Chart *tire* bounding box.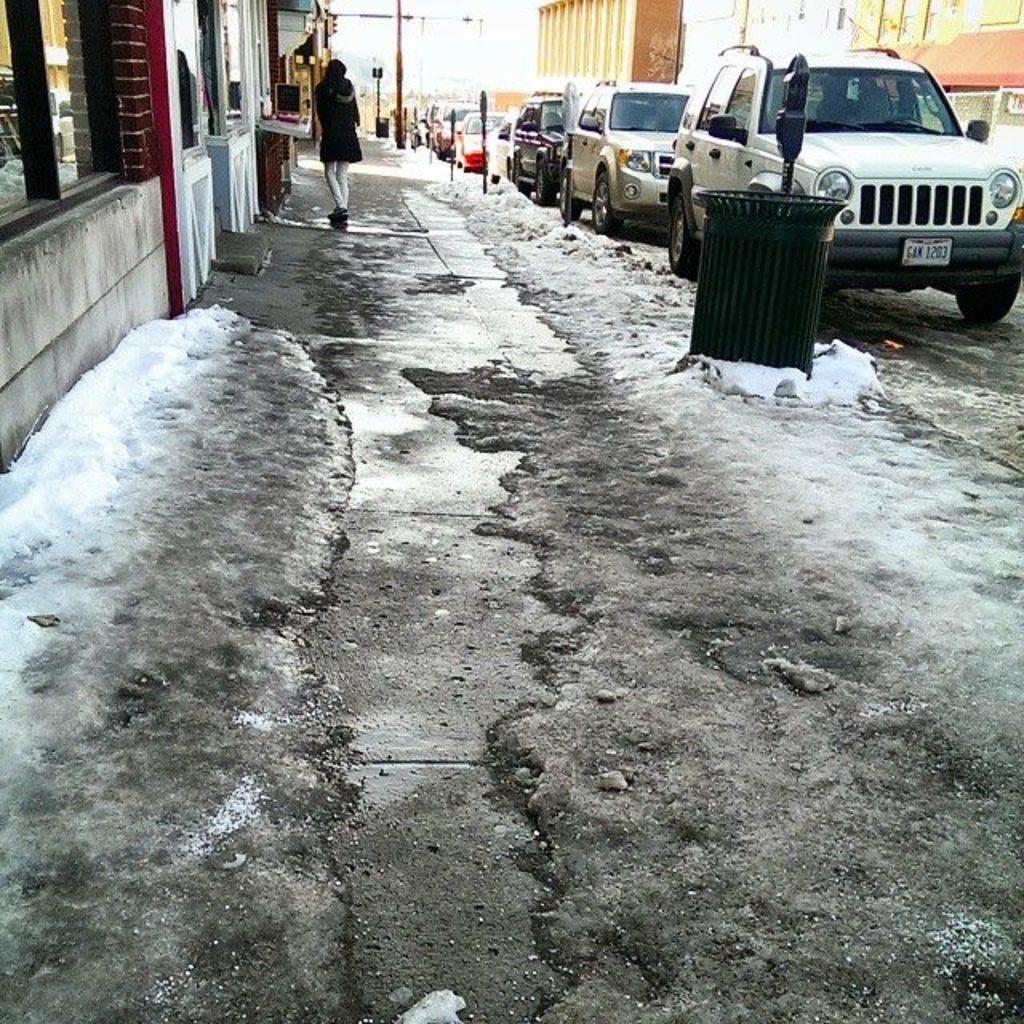
Charted: 557:170:576:218.
